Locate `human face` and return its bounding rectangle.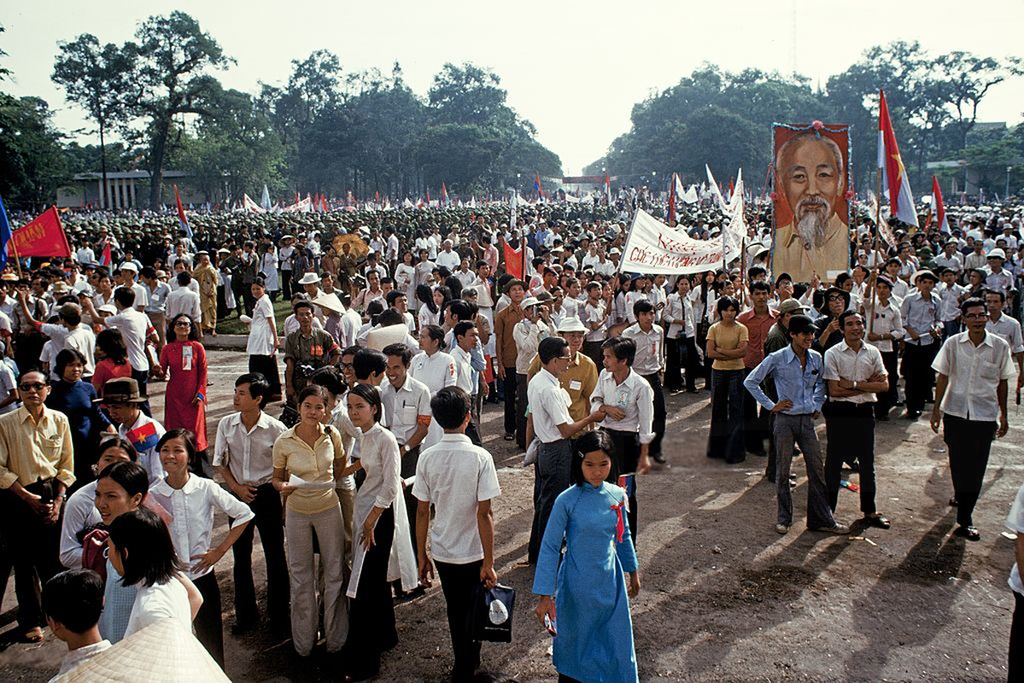
pyautogui.locateOnScreen(92, 475, 129, 518).
